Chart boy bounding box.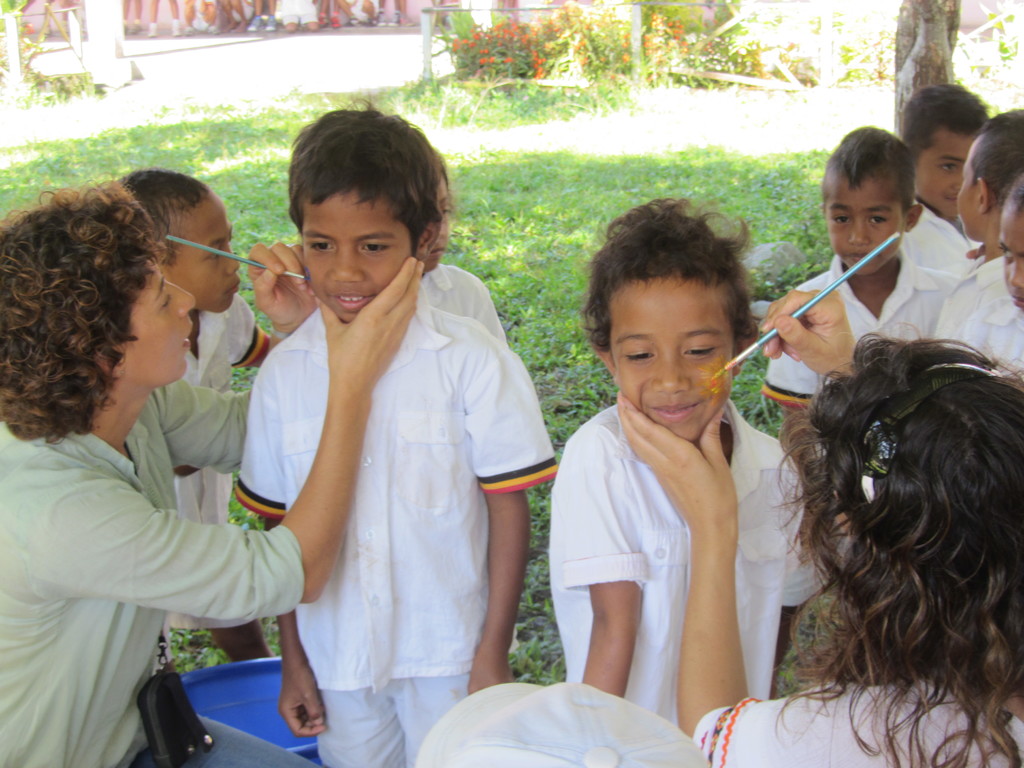
Charted: (234,109,557,767).
